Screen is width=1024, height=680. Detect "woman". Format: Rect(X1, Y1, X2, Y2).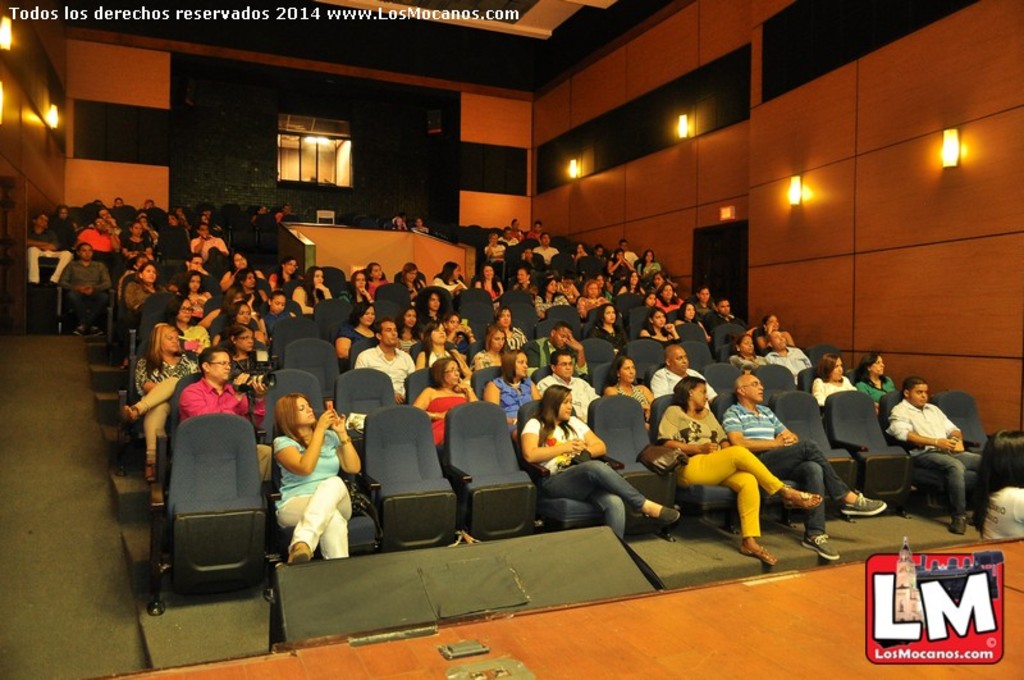
Rect(572, 280, 607, 315).
